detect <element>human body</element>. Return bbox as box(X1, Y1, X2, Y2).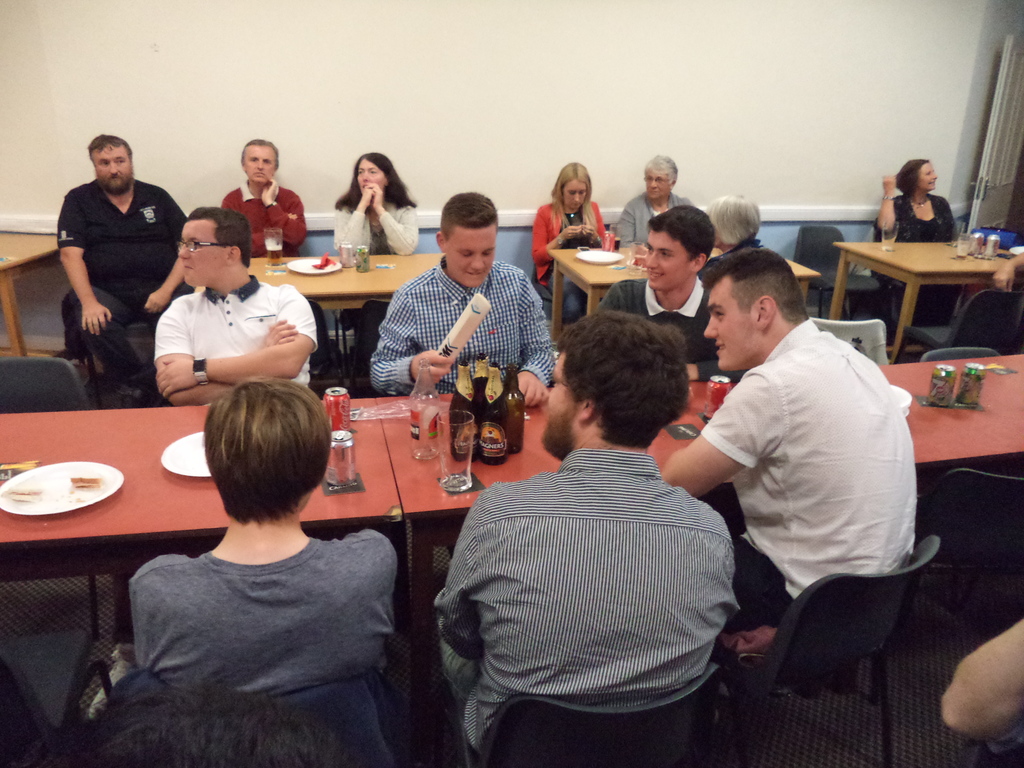
box(372, 253, 553, 404).
